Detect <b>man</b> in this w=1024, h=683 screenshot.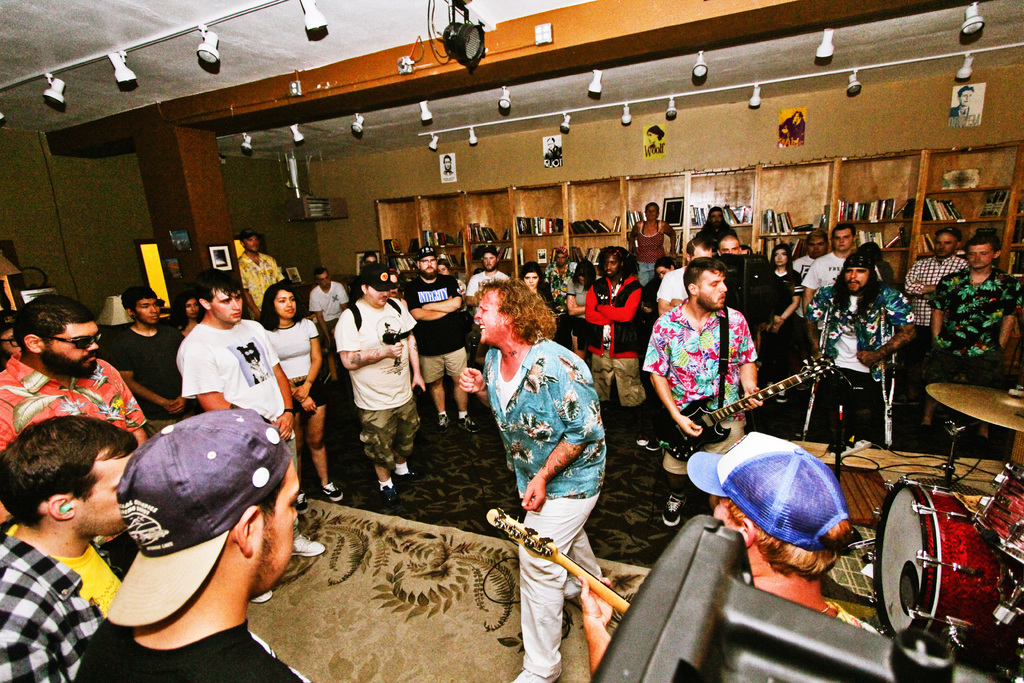
Detection: <box>463,250,509,316</box>.
